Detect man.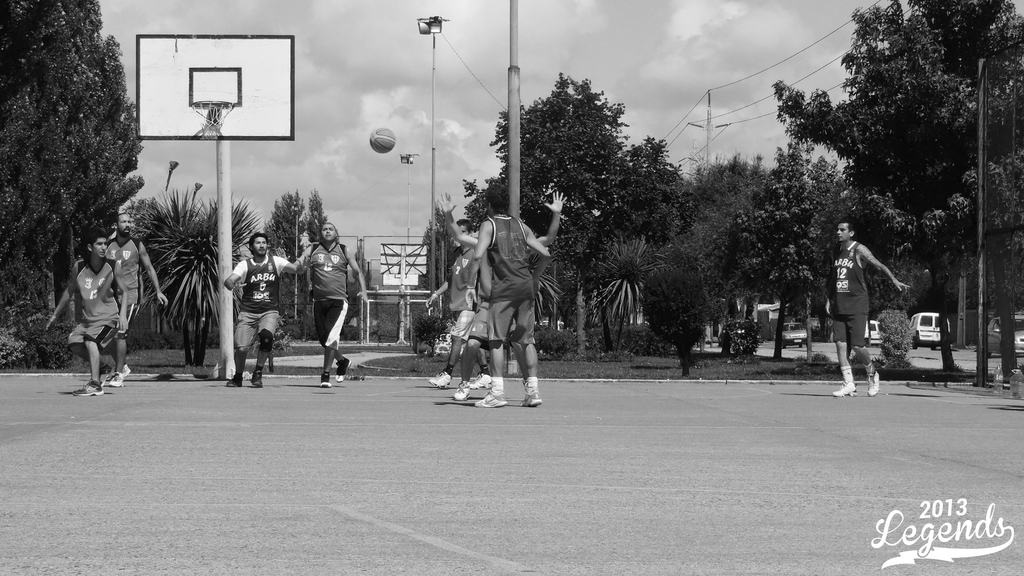
Detected at (x1=457, y1=172, x2=555, y2=413).
